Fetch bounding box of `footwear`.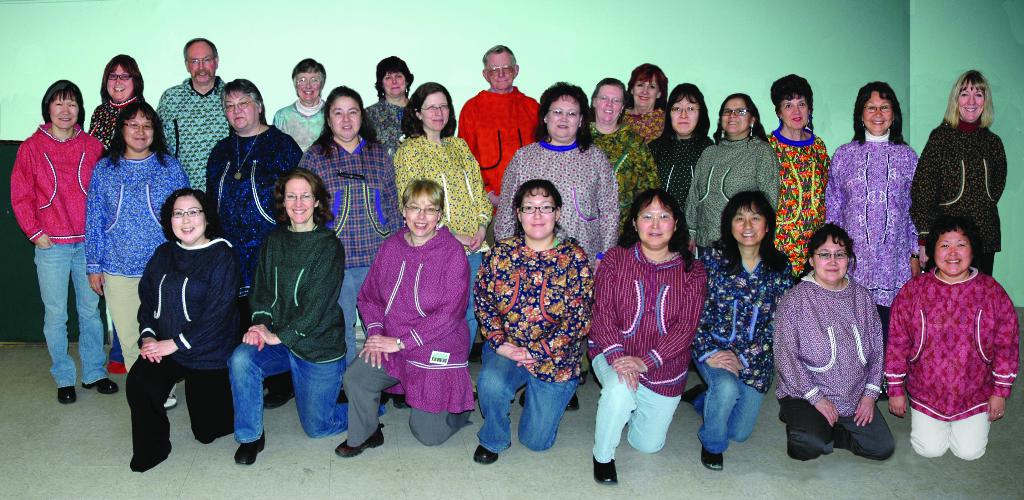
Bbox: [left=83, top=380, right=116, bottom=392].
